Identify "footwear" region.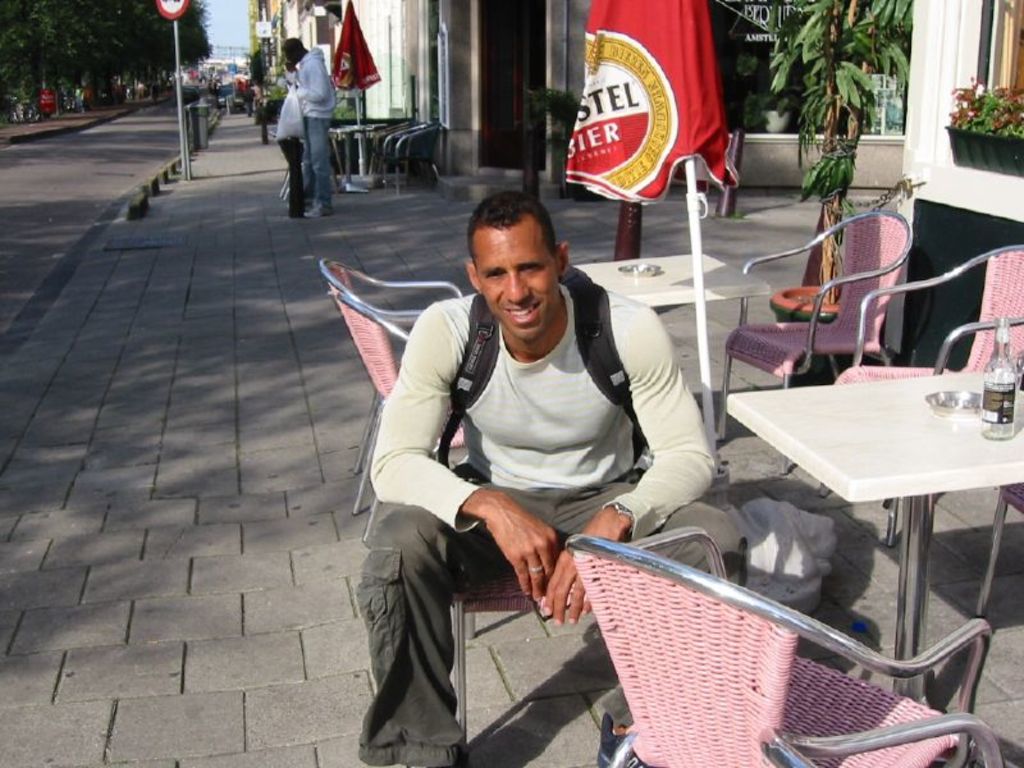
Region: bbox(594, 710, 643, 767).
